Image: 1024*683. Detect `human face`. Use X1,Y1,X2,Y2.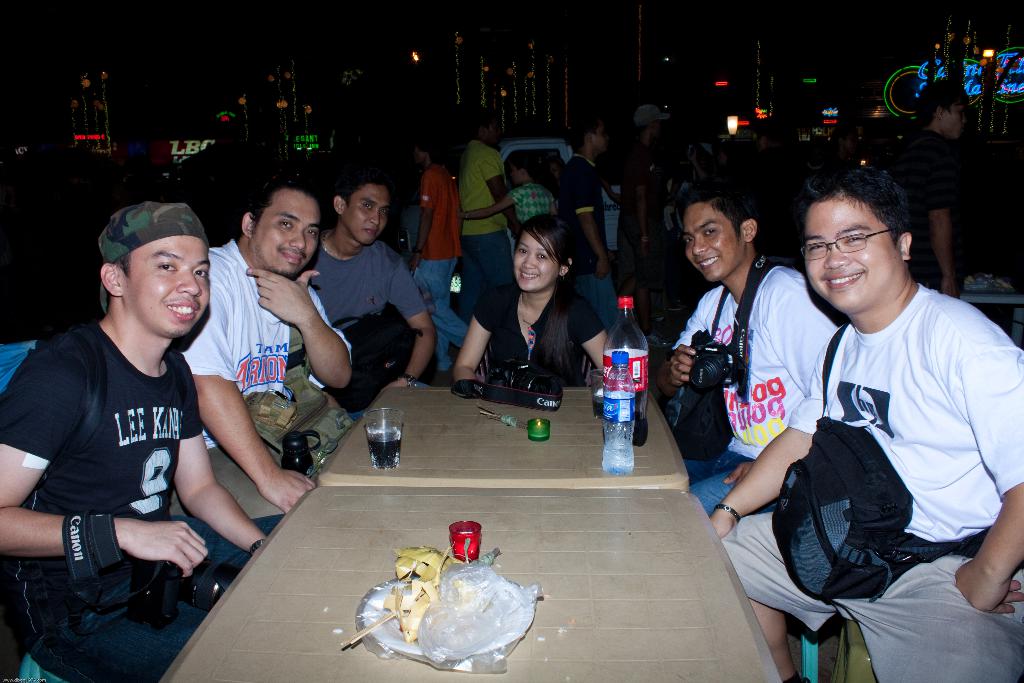
806,191,905,312.
